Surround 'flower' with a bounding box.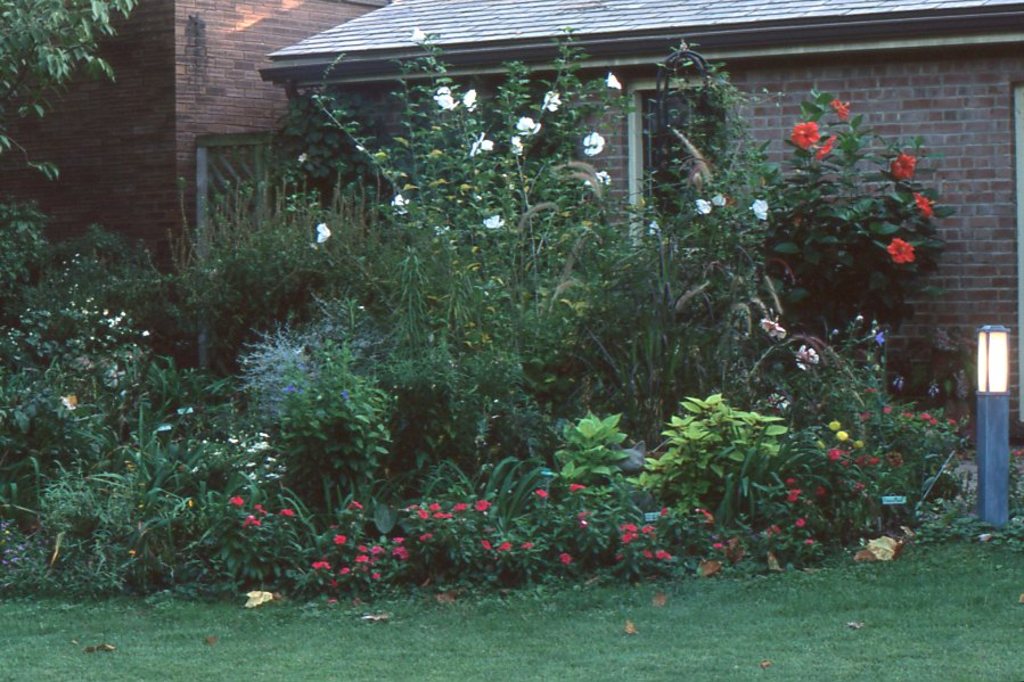
712, 194, 734, 207.
